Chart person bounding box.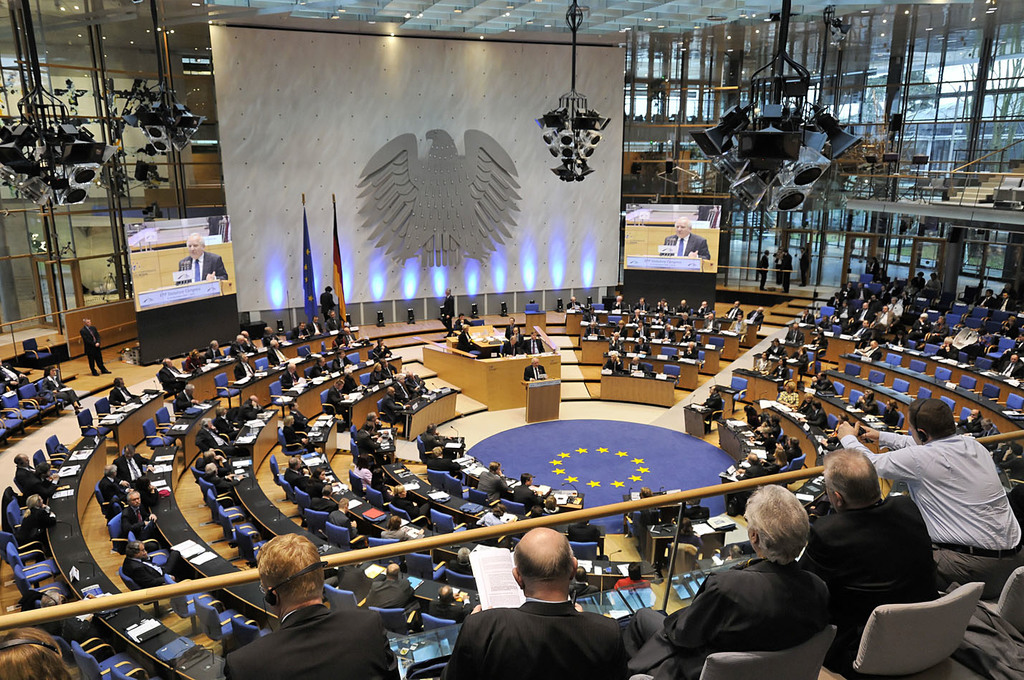
Charted: (left=792, top=444, right=944, bottom=676).
